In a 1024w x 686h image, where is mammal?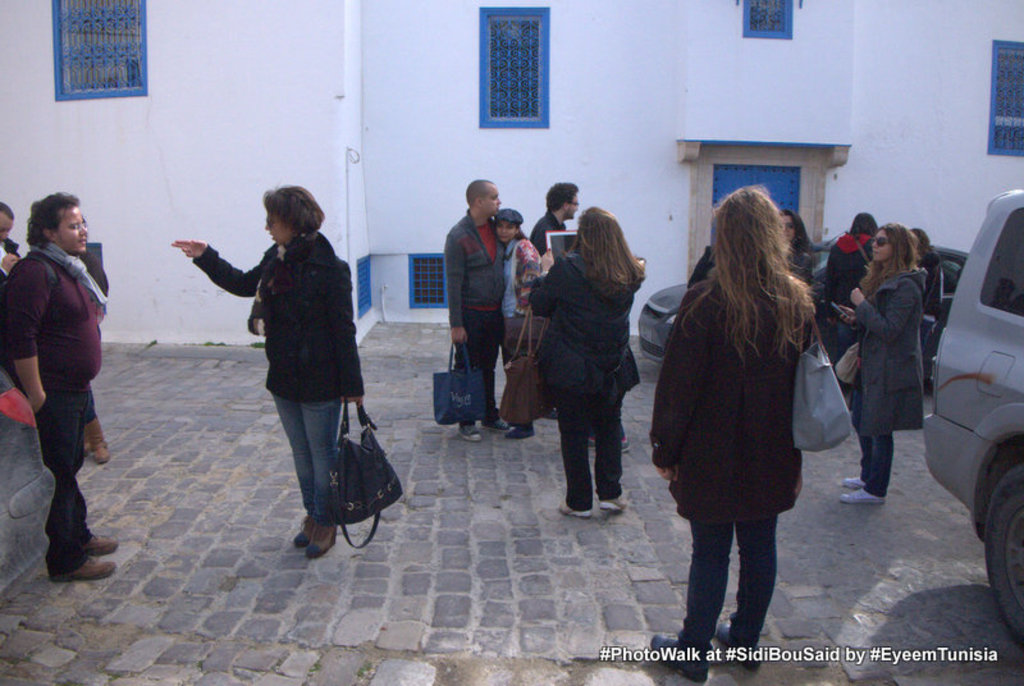
{"left": 443, "top": 175, "right": 512, "bottom": 444}.
